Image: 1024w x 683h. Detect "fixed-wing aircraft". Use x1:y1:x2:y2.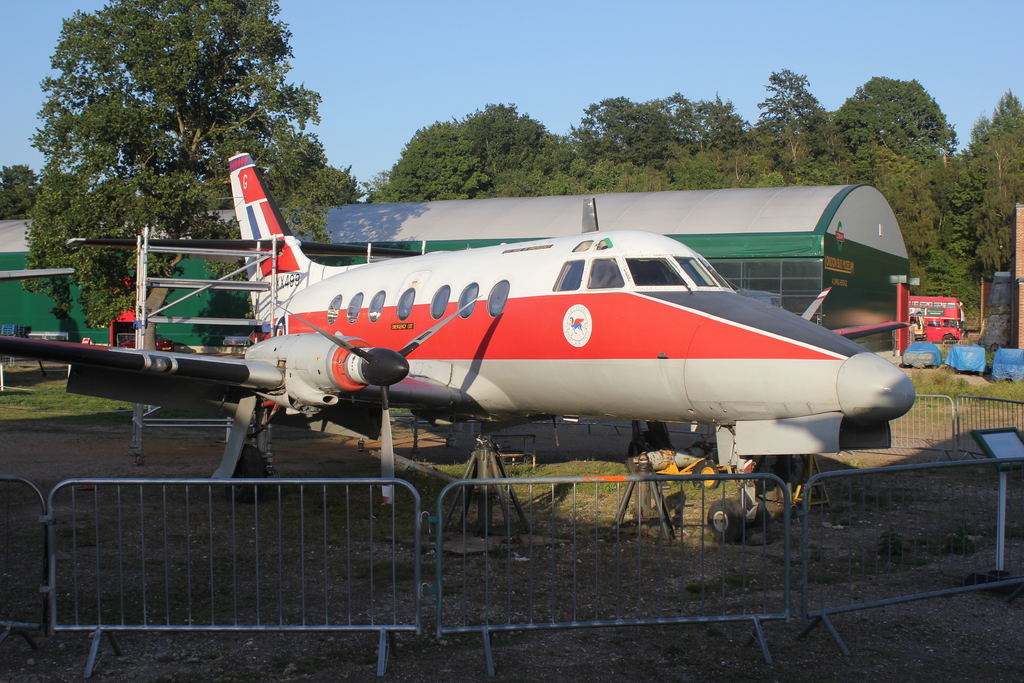
0:266:75:283.
